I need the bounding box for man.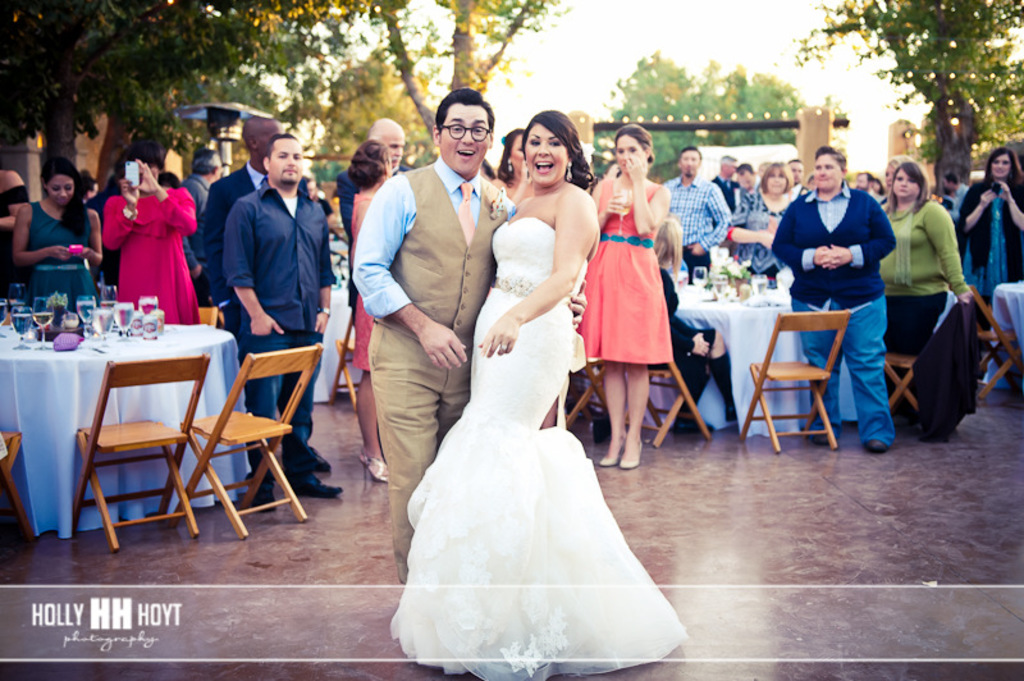
Here it is: l=224, t=128, r=338, b=513.
